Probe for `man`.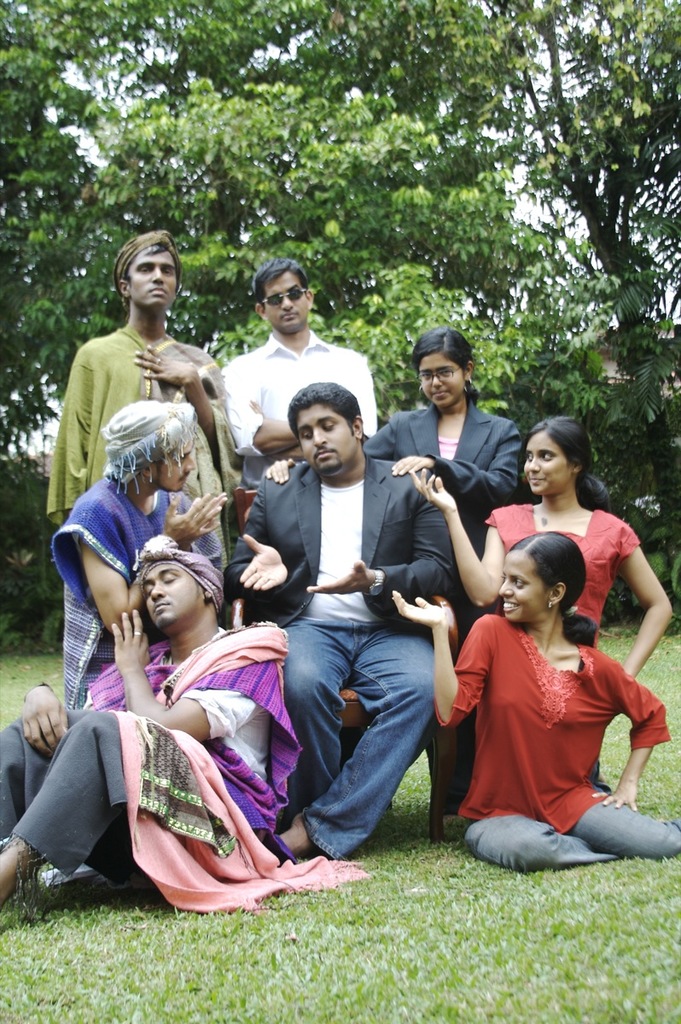
Probe result: <box>211,379,456,884</box>.
